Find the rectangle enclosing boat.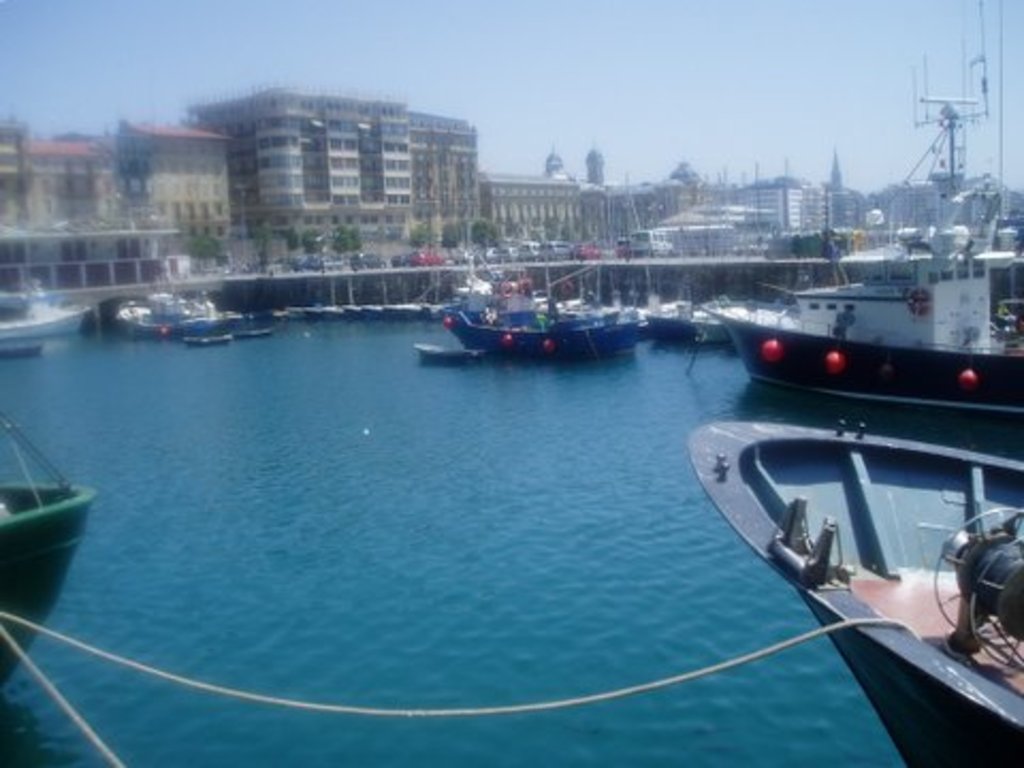
(0,275,85,333).
